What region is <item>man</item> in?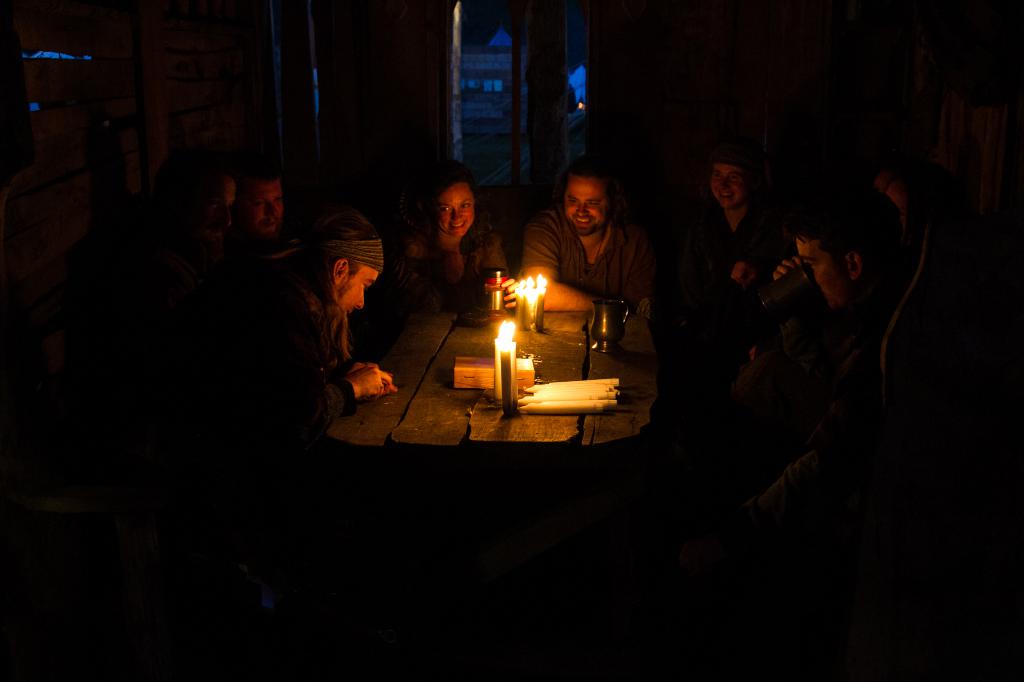
BBox(155, 204, 400, 503).
